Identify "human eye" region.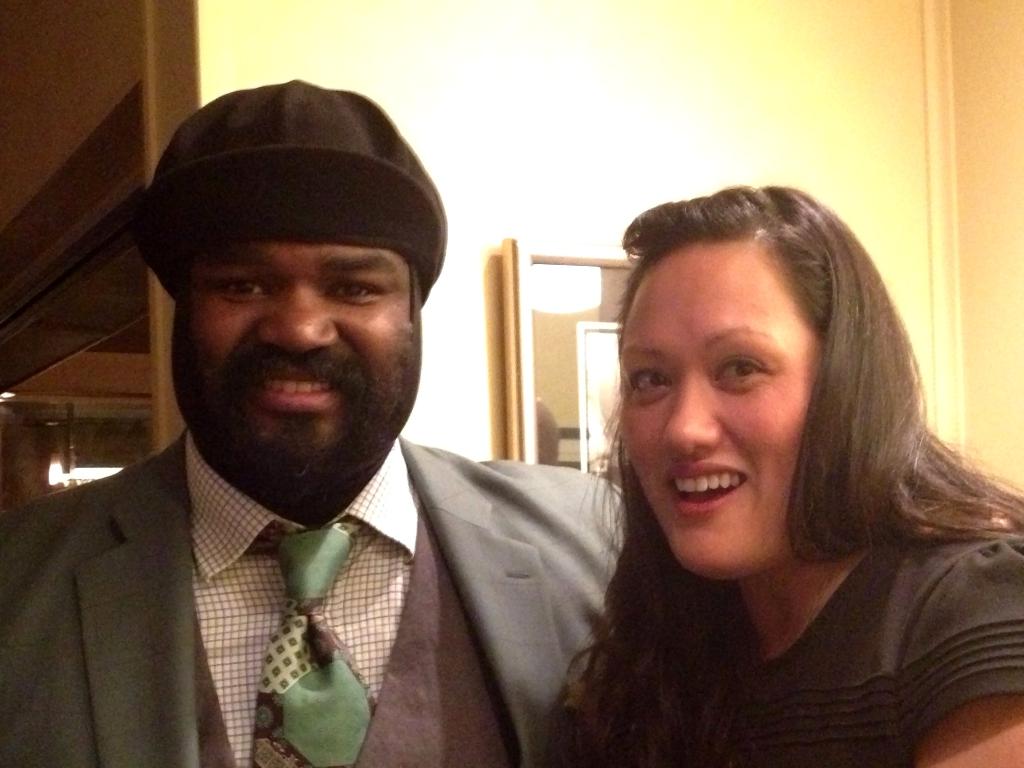
Region: [630,365,670,396].
